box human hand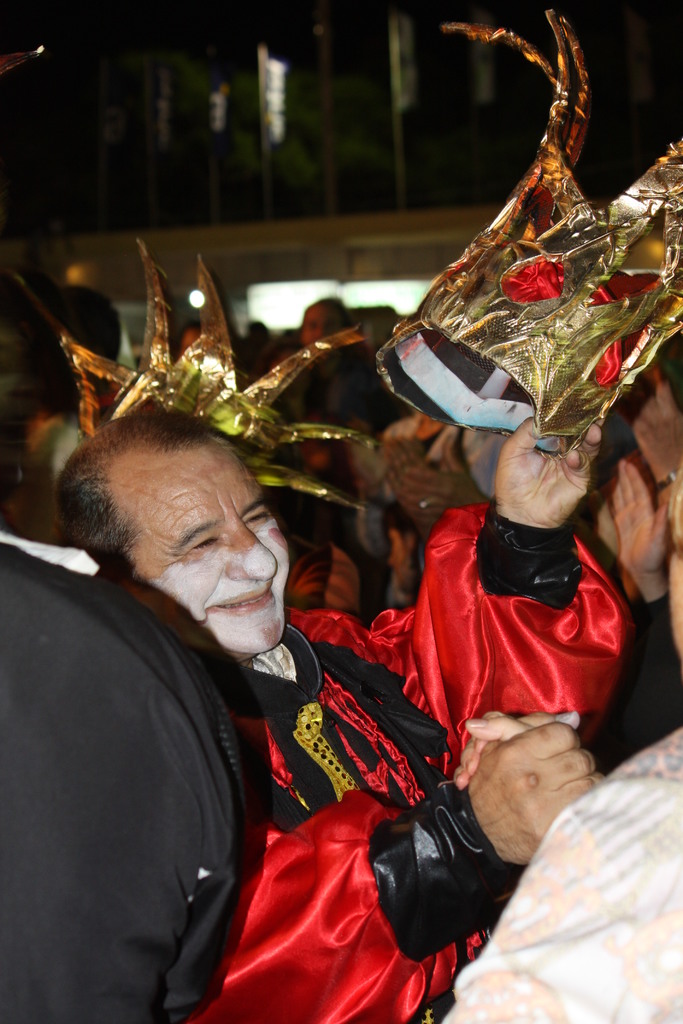
pyautogui.locateOnScreen(443, 720, 607, 855)
